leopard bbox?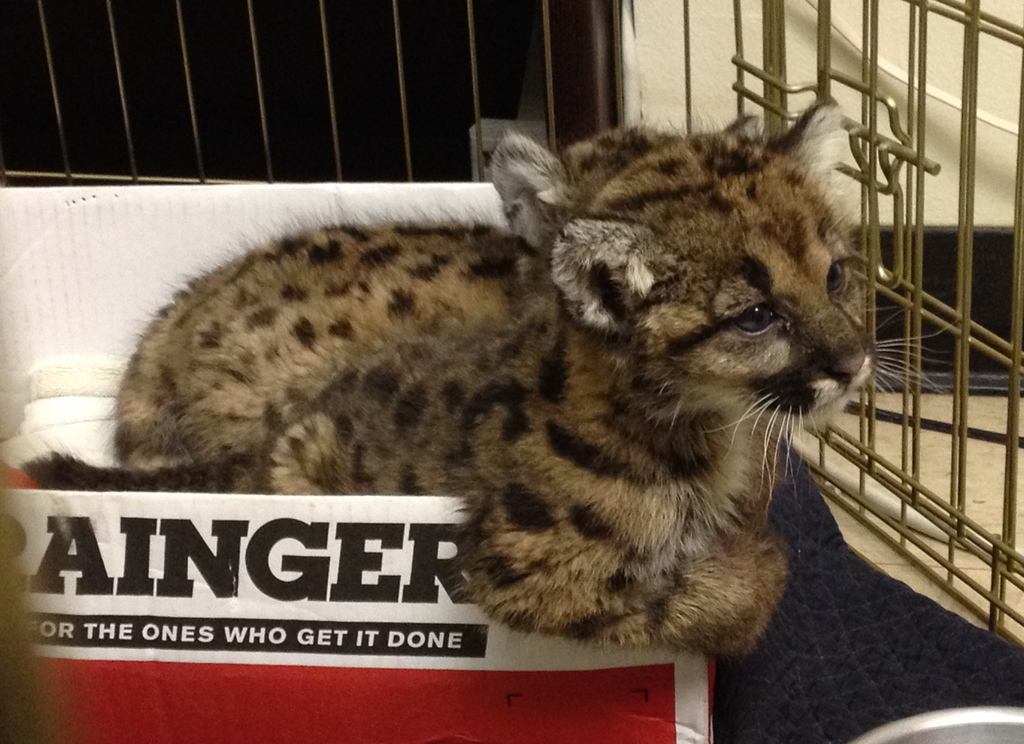
bbox=(15, 88, 954, 661)
